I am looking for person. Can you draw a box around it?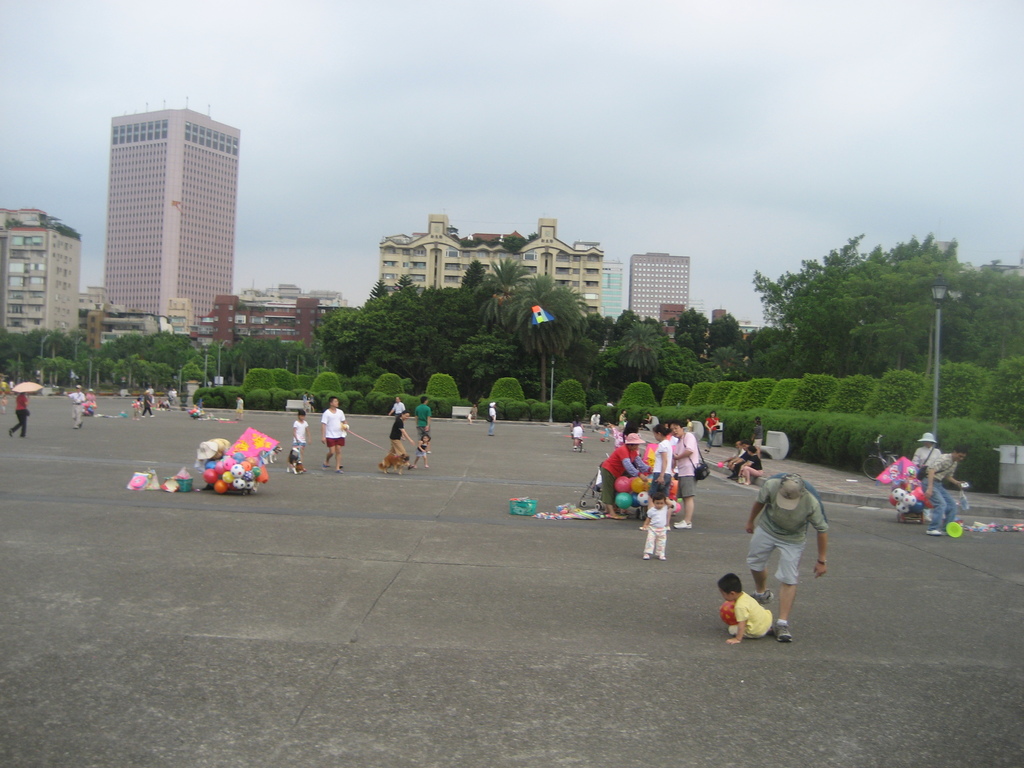
Sure, the bounding box is 737/462/828/651.
